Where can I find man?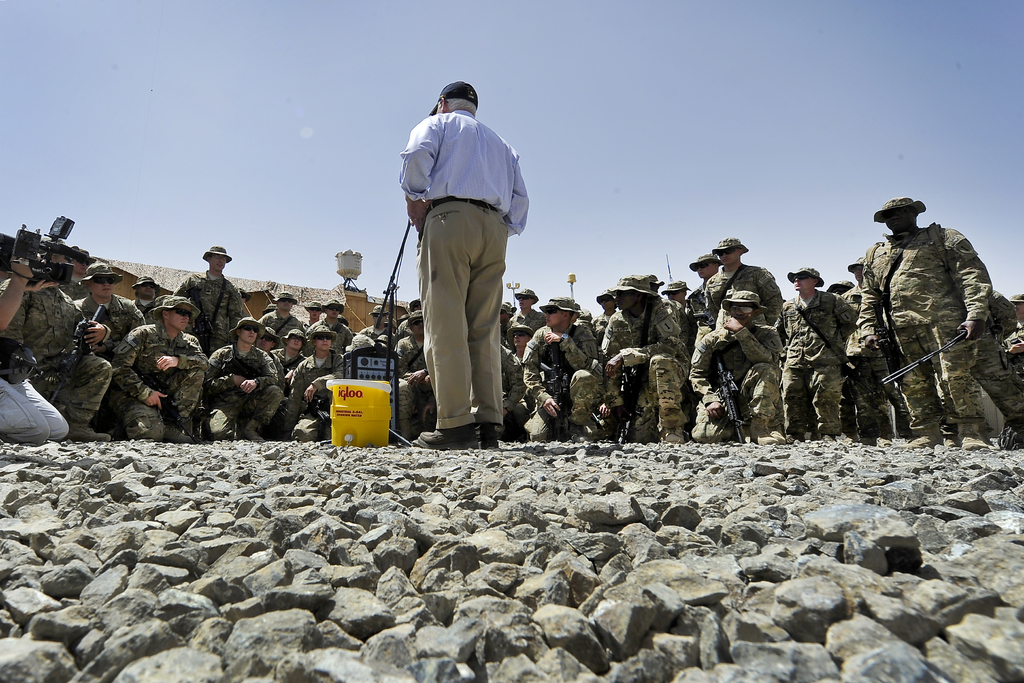
You can find it at x1=776, y1=267, x2=855, y2=441.
